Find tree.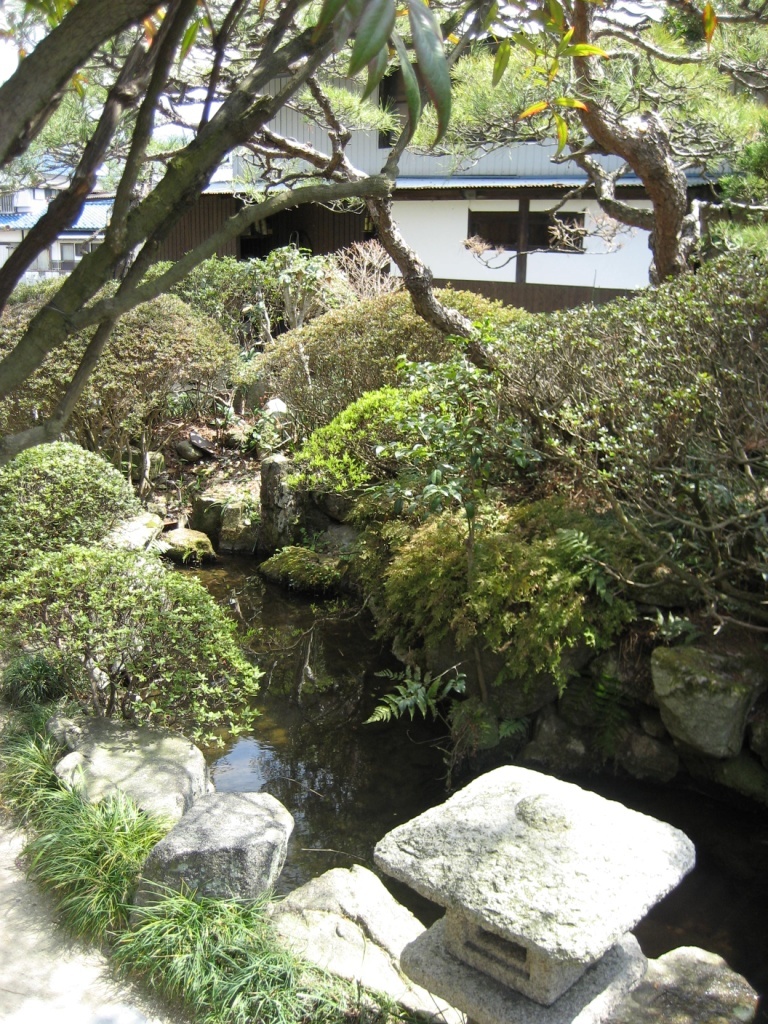
bbox(0, 0, 643, 477).
